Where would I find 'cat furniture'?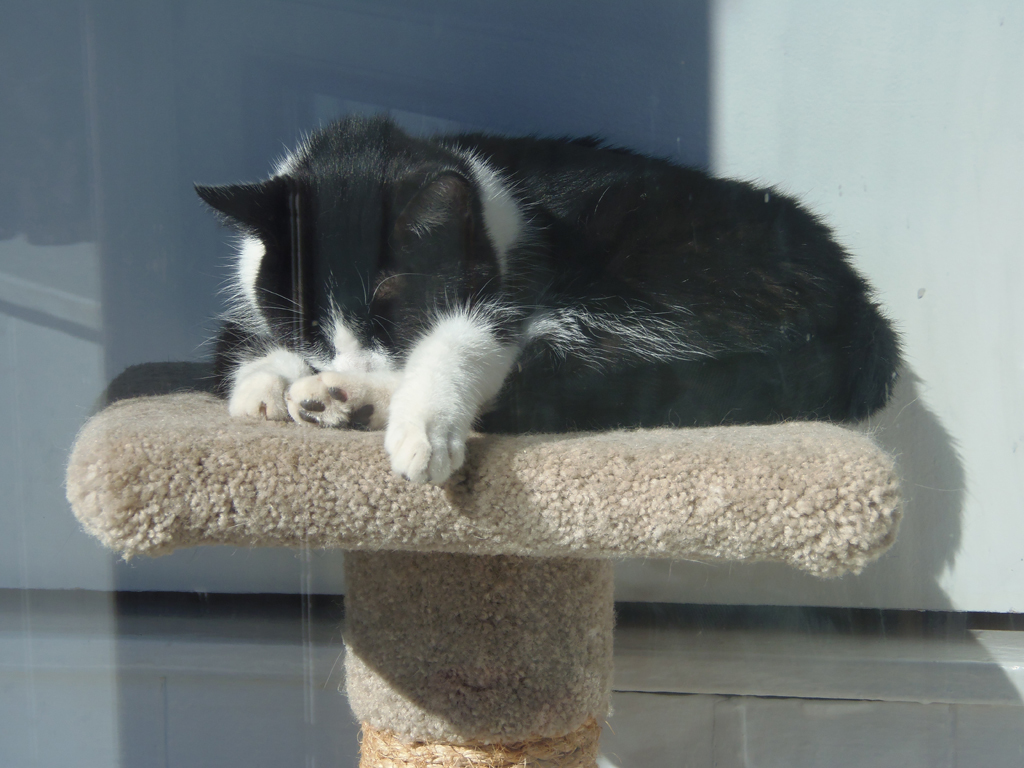
At 68,361,900,767.
